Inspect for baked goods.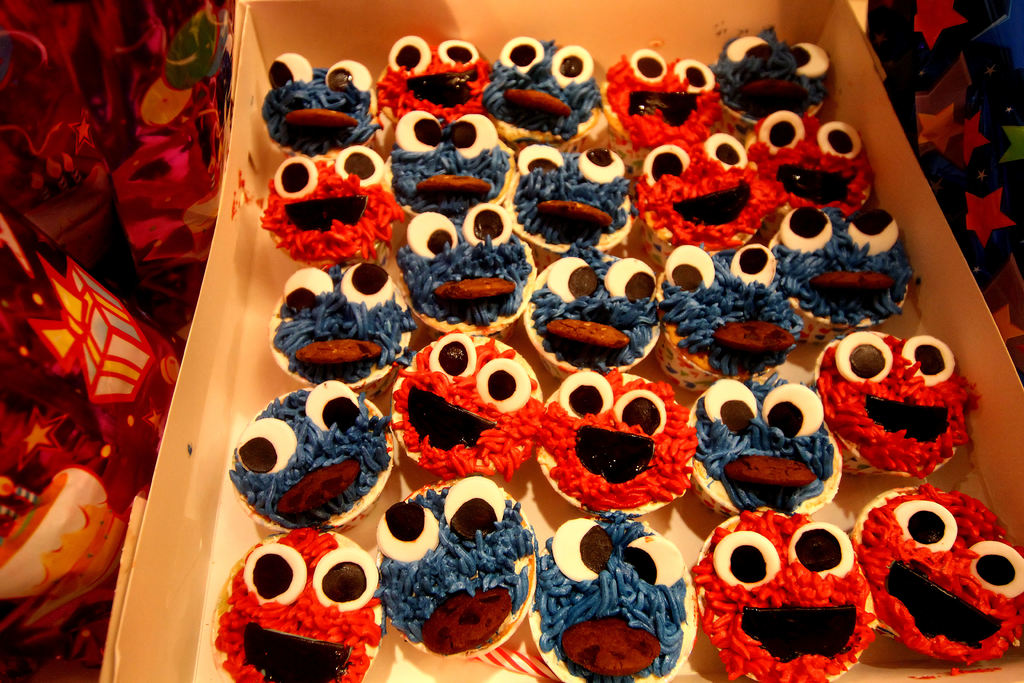
Inspection: box=[384, 325, 541, 477].
